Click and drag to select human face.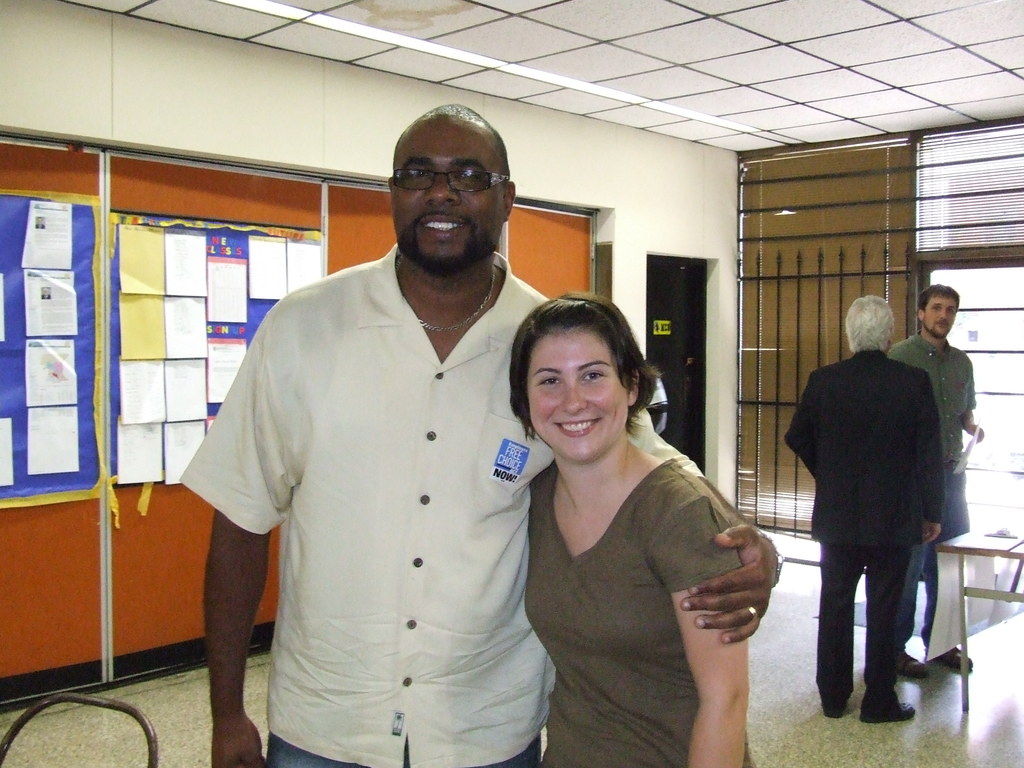
Selection: bbox(391, 114, 504, 270).
